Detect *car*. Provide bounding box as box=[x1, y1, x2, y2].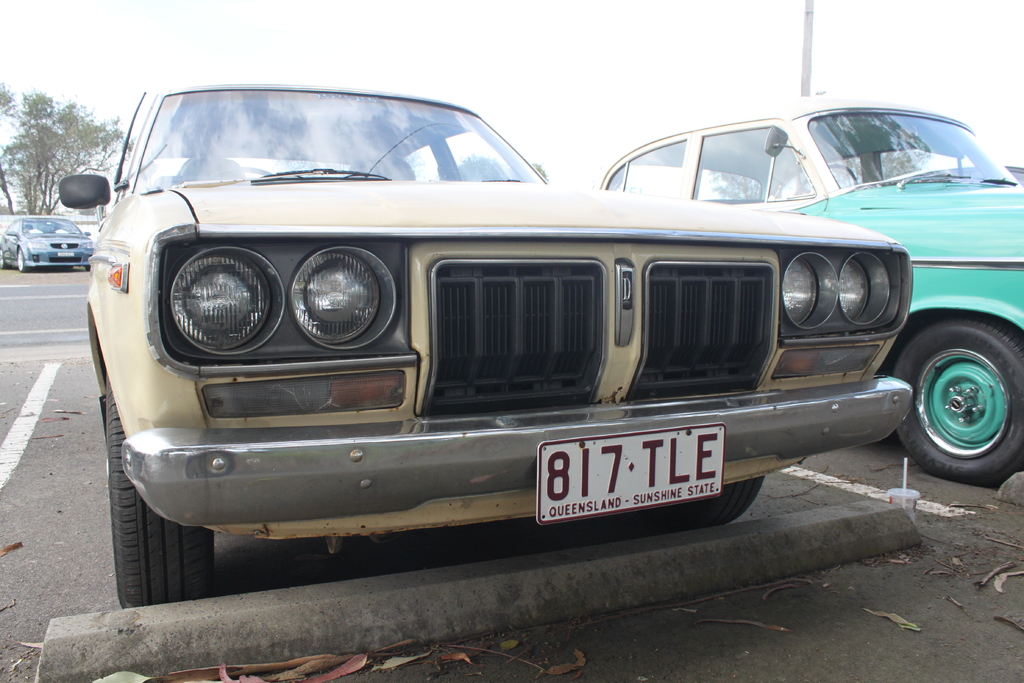
box=[609, 104, 1023, 483].
